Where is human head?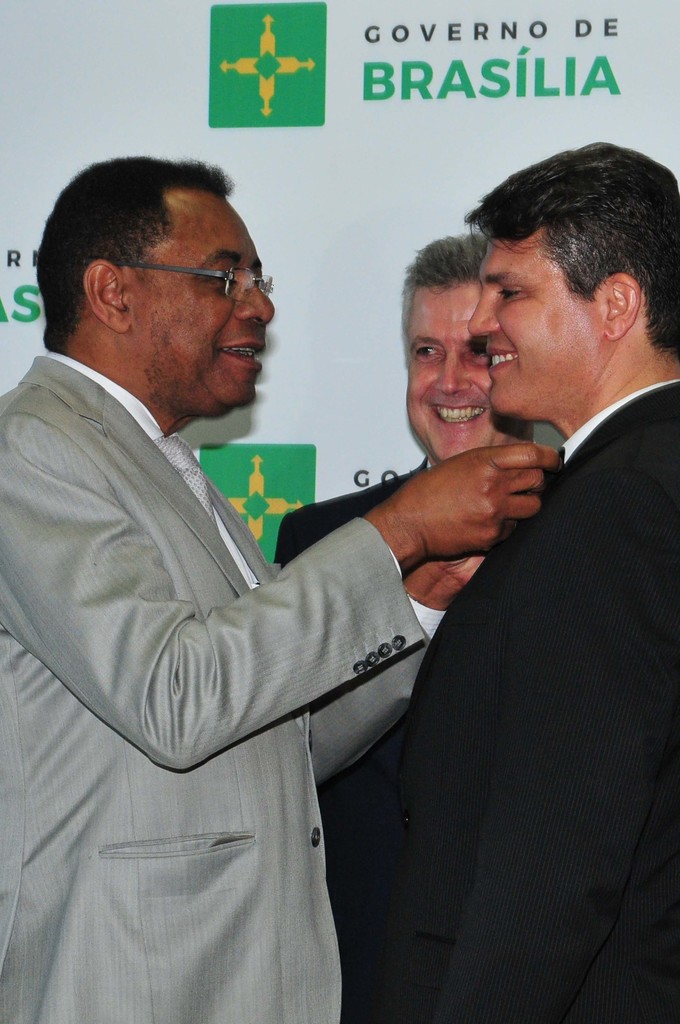
455:134:679:422.
